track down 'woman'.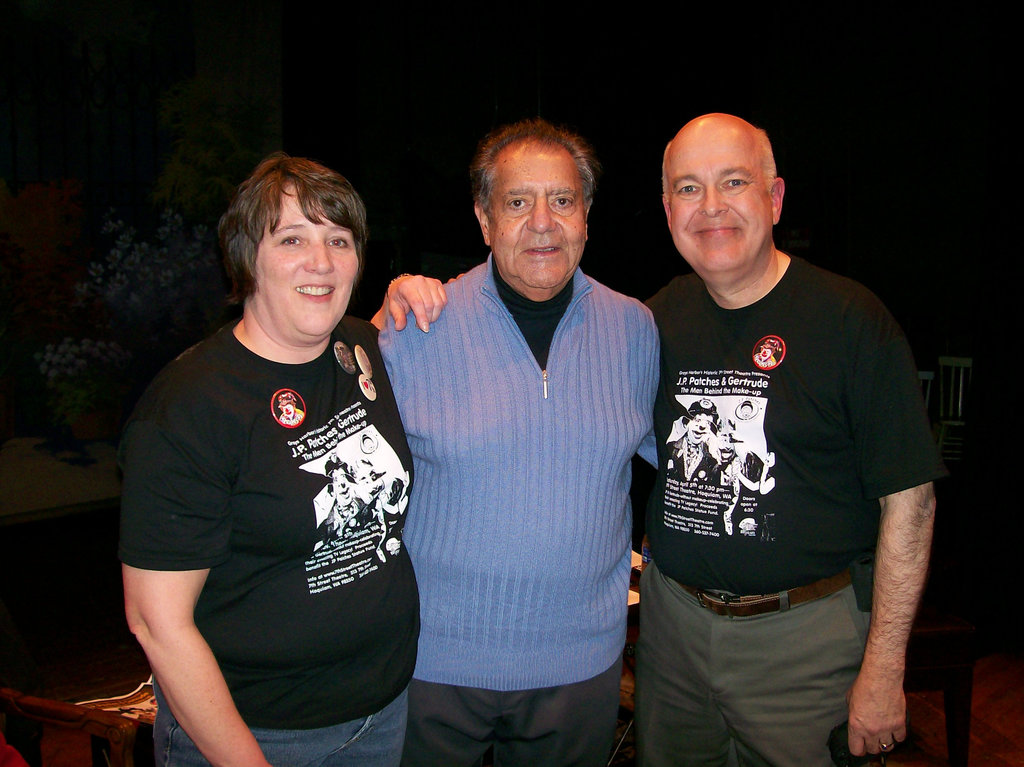
Tracked to (99,127,456,754).
